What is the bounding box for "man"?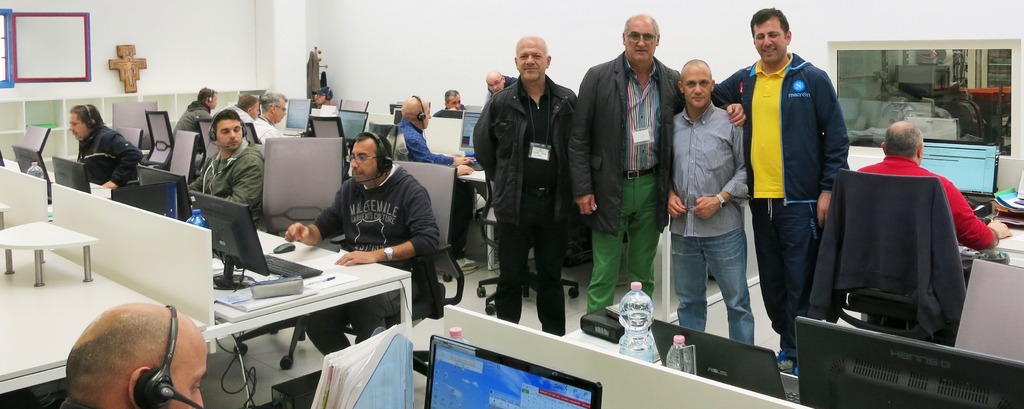
left=65, top=99, right=140, bottom=182.
